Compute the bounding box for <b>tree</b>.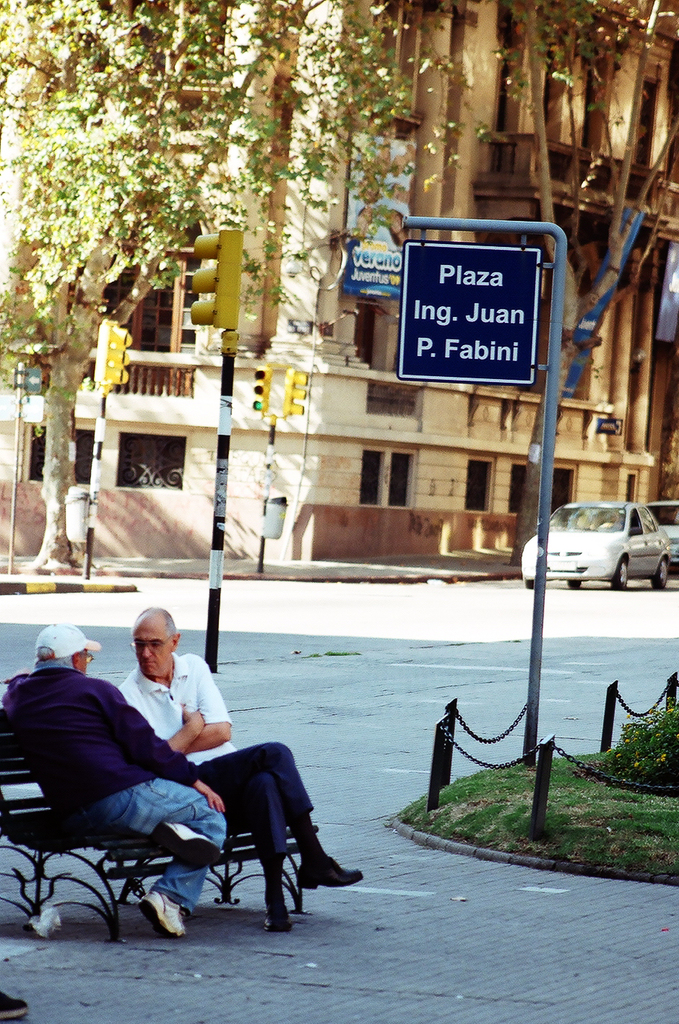
bbox=(453, 0, 678, 560).
